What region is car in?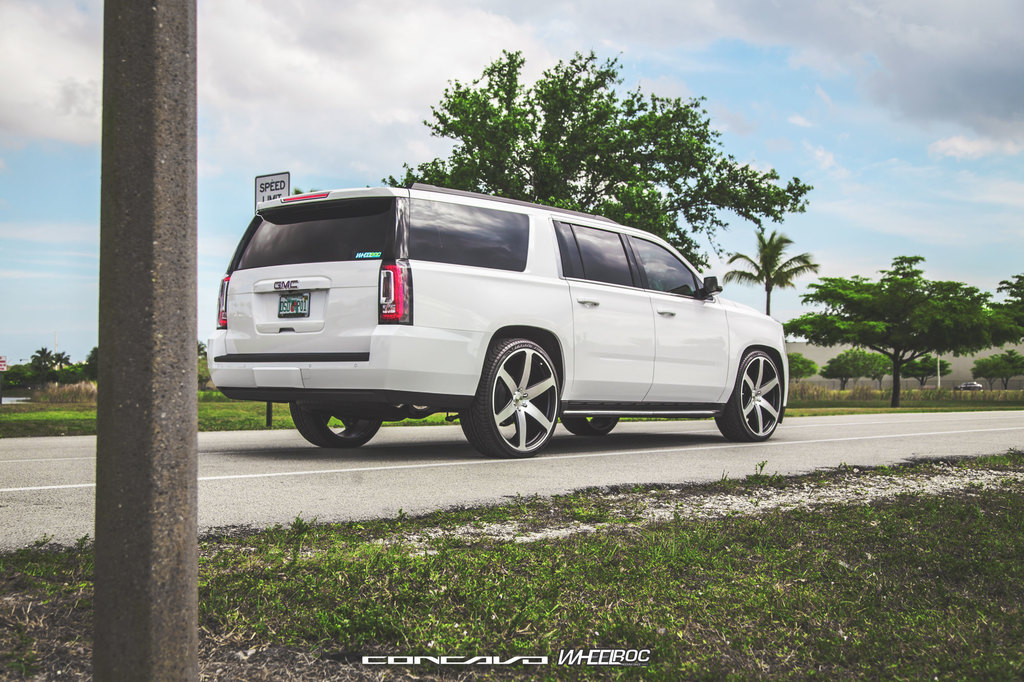
bbox(188, 193, 794, 478).
